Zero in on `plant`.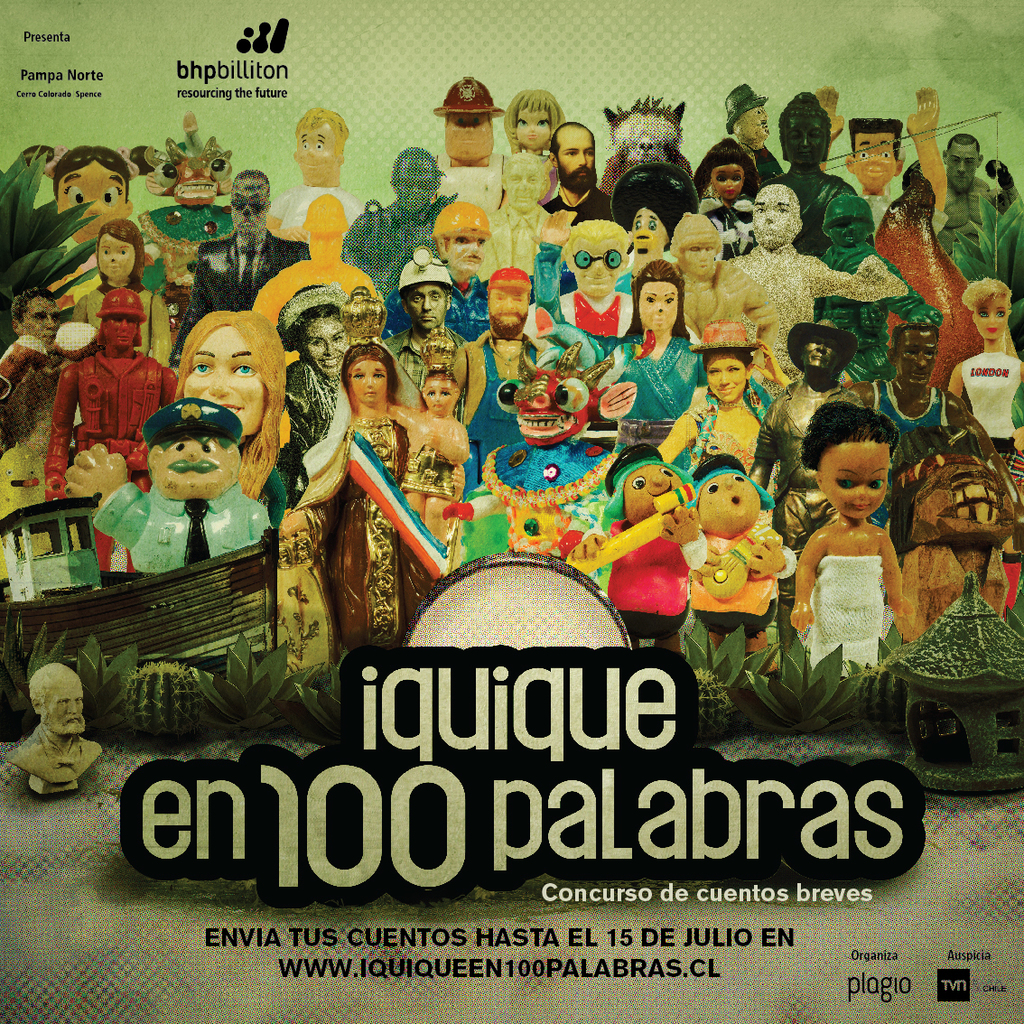
Zeroed in: (946,190,1023,423).
